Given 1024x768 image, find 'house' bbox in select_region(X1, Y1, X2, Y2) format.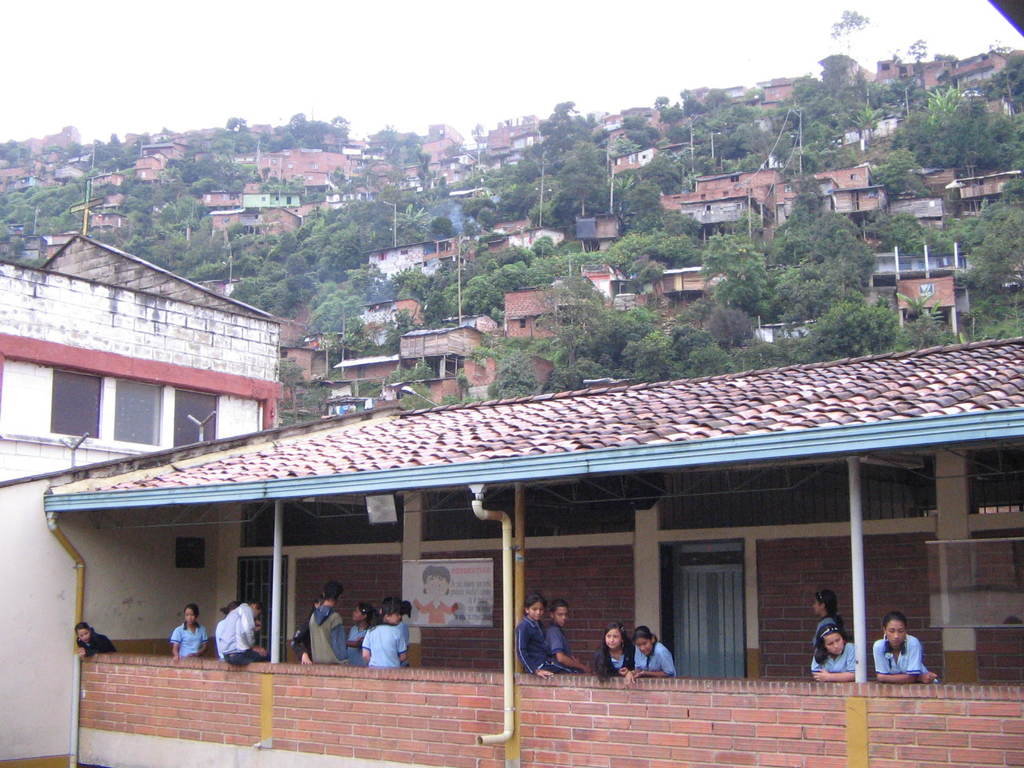
select_region(790, 172, 893, 229).
